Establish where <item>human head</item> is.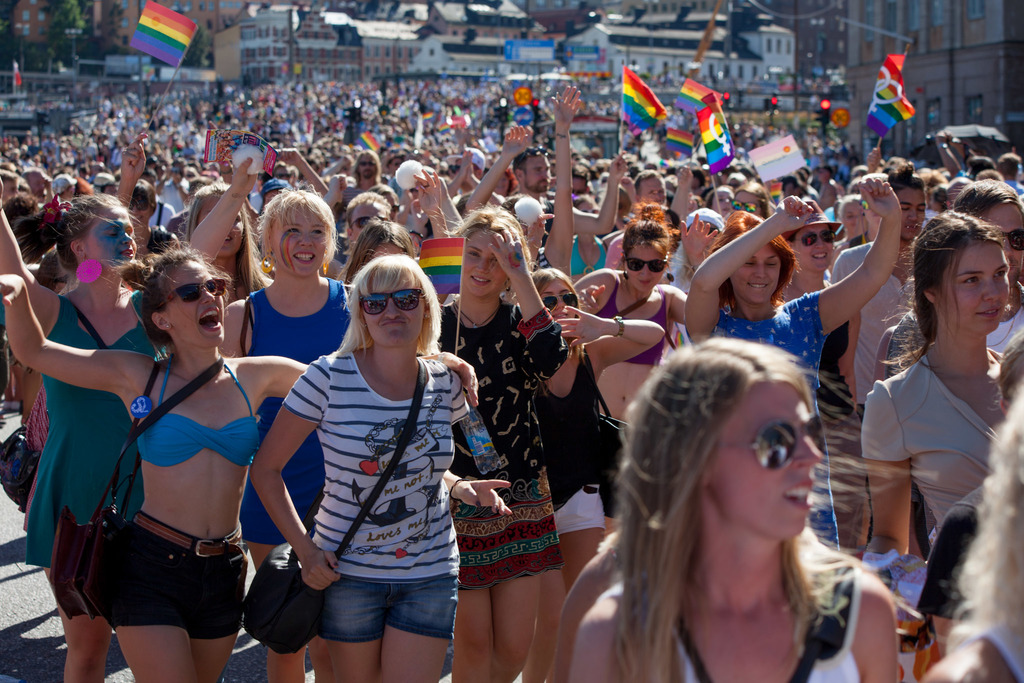
Established at (620, 204, 670, 298).
